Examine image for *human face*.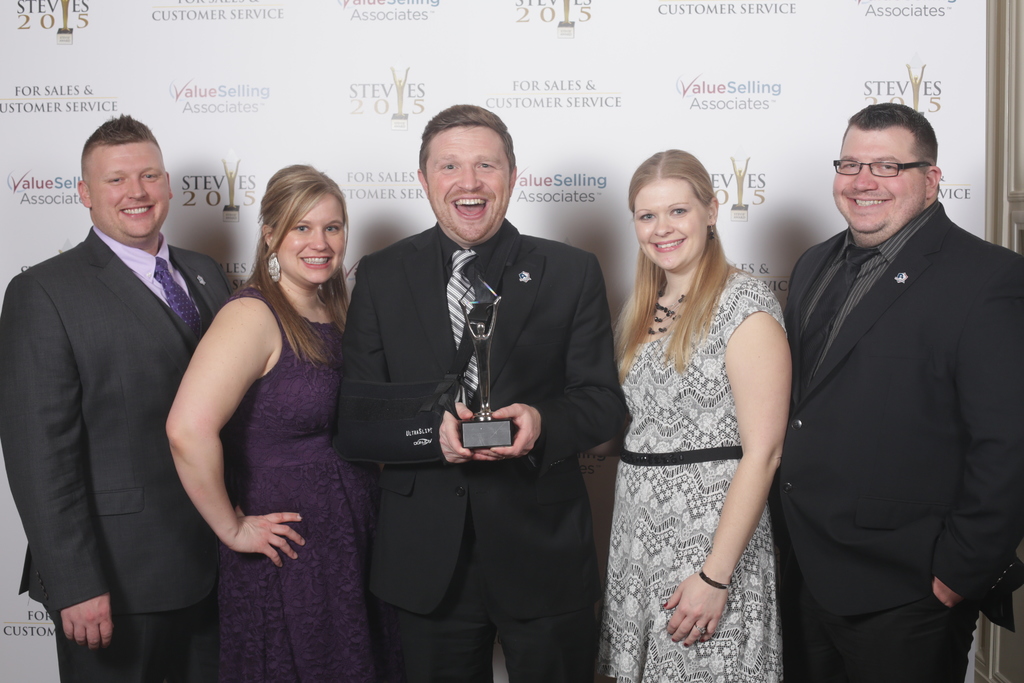
Examination result: l=76, t=136, r=172, b=242.
